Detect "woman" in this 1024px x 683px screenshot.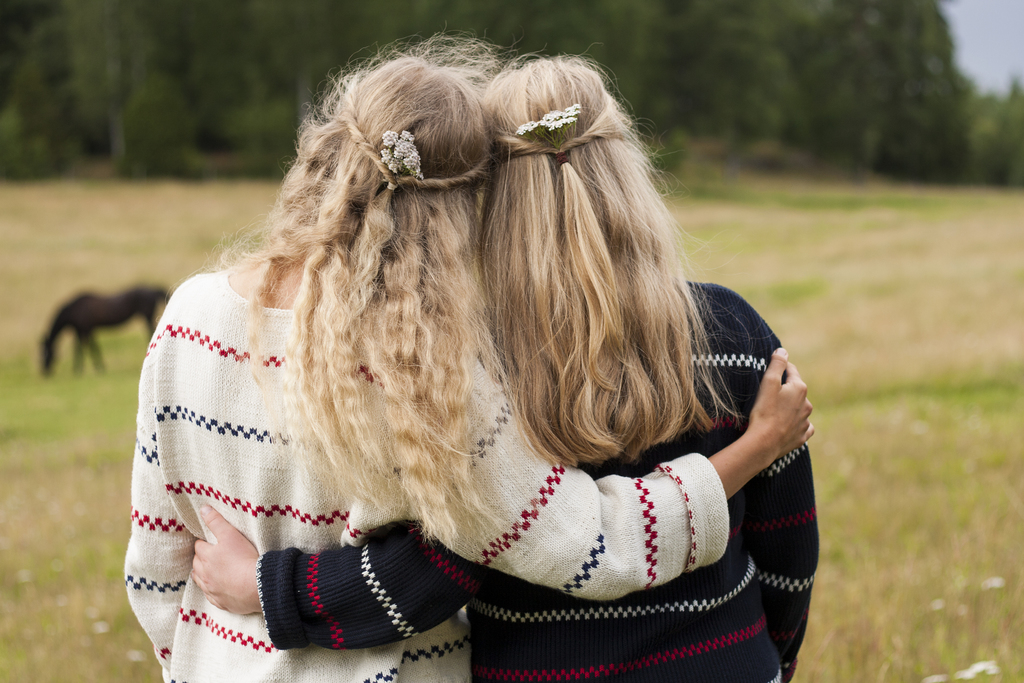
Detection: {"x1": 181, "y1": 48, "x2": 825, "y2": 682}.
